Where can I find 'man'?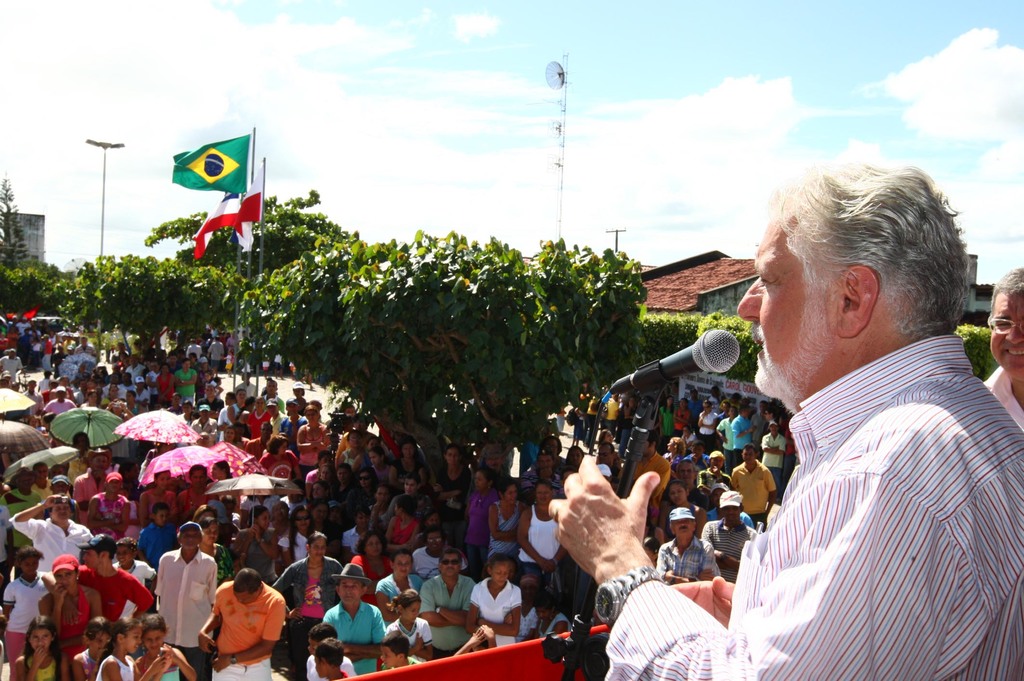
You can find it at (x1=620, y1=428, x2=677, y2=504).
